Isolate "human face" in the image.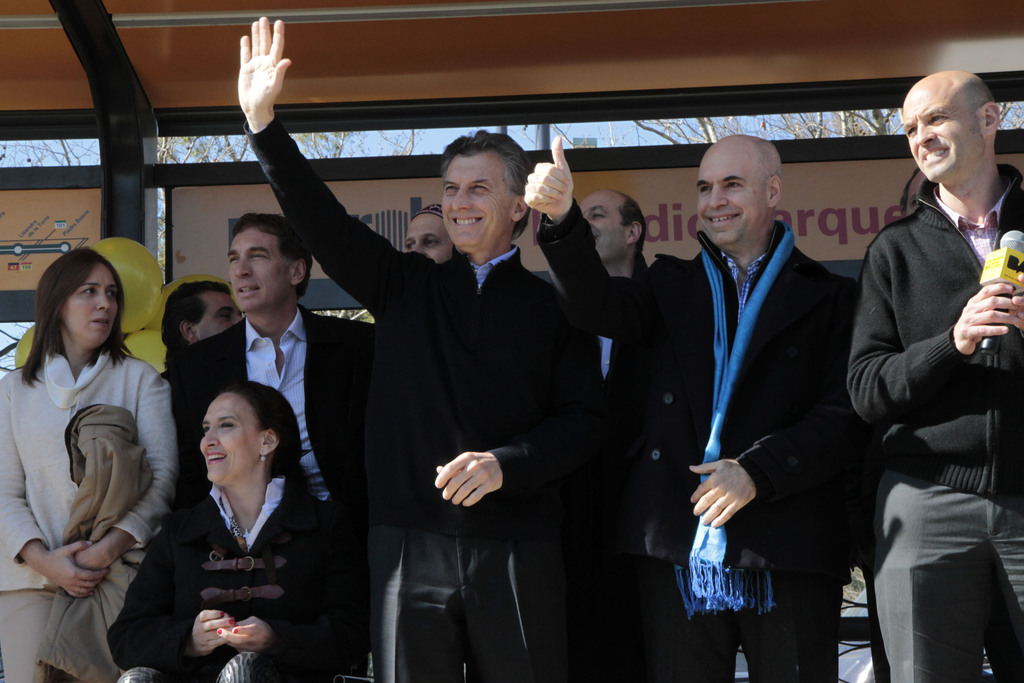
Isolated region: left=227, top=226, right=288, bottom=312.
